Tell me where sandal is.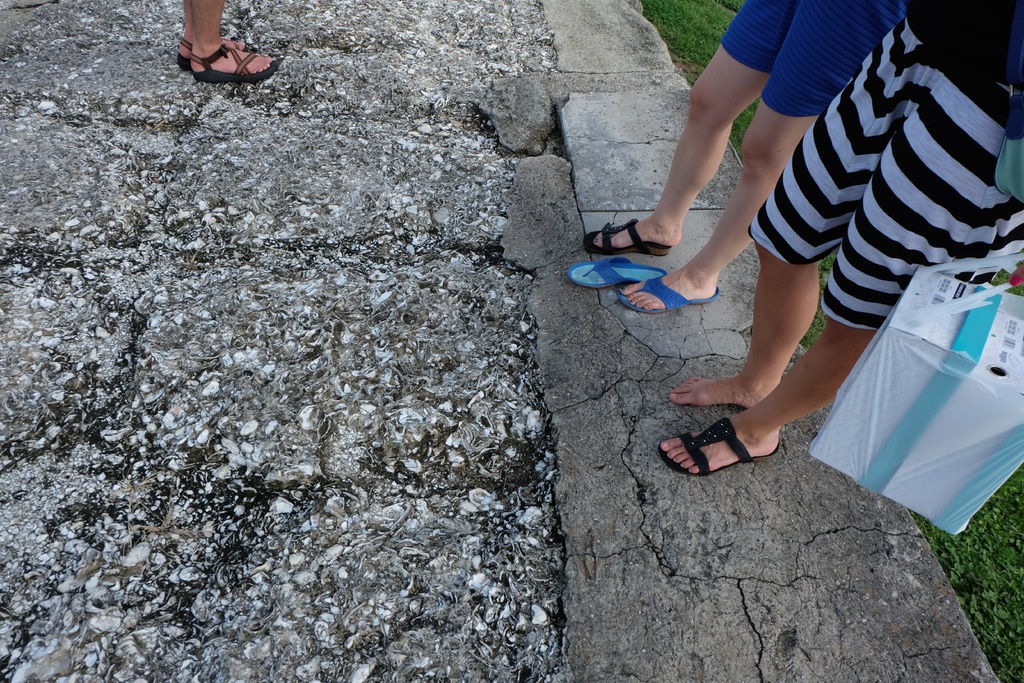
sandal is at left=583, top=217, right=671, bottom=256.
